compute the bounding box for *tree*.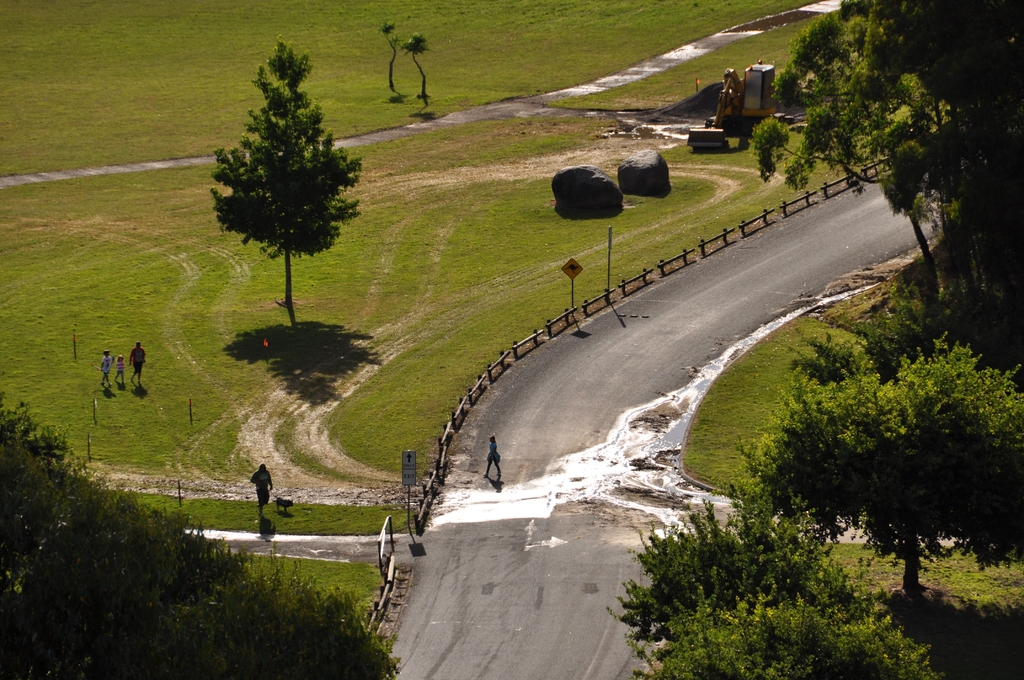
box=[400, 28, 433, 99].
